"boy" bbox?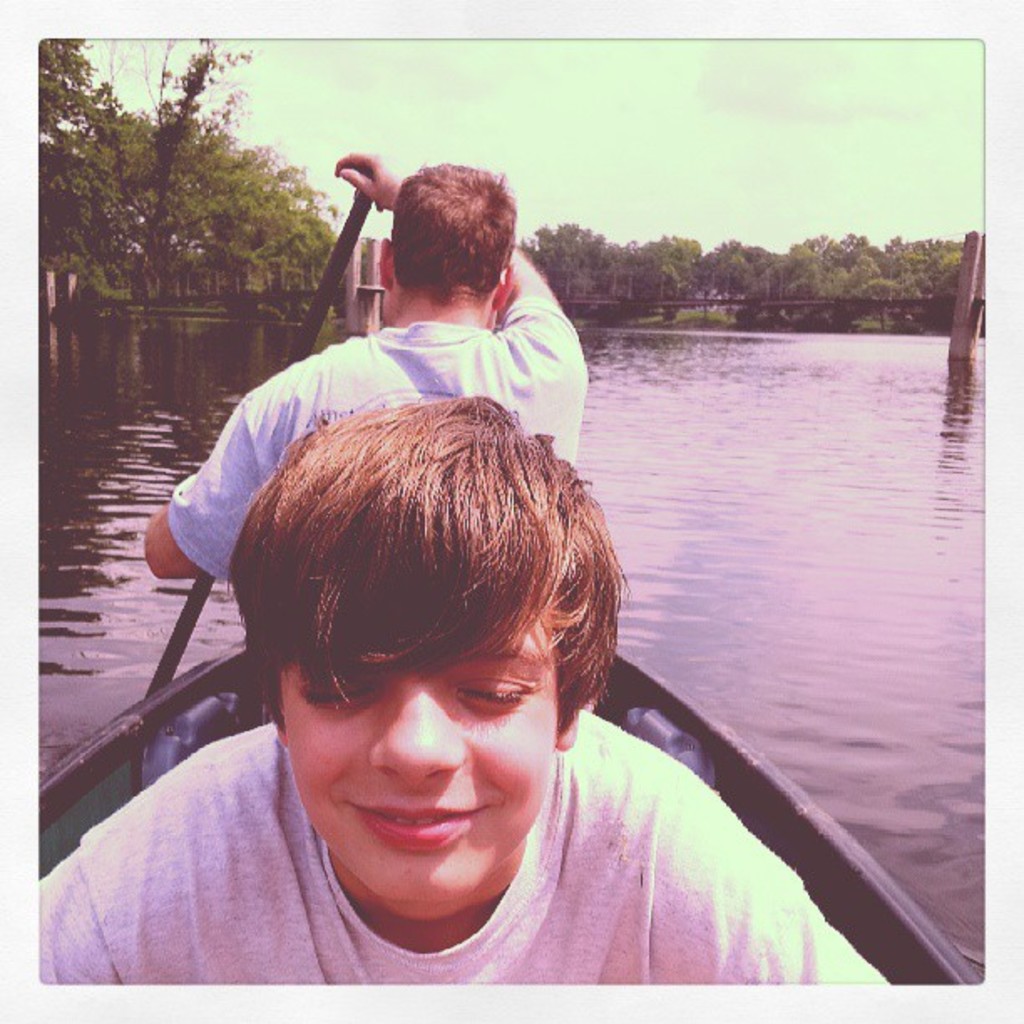
[left=44, top=390, right=927, bottom=1021]
